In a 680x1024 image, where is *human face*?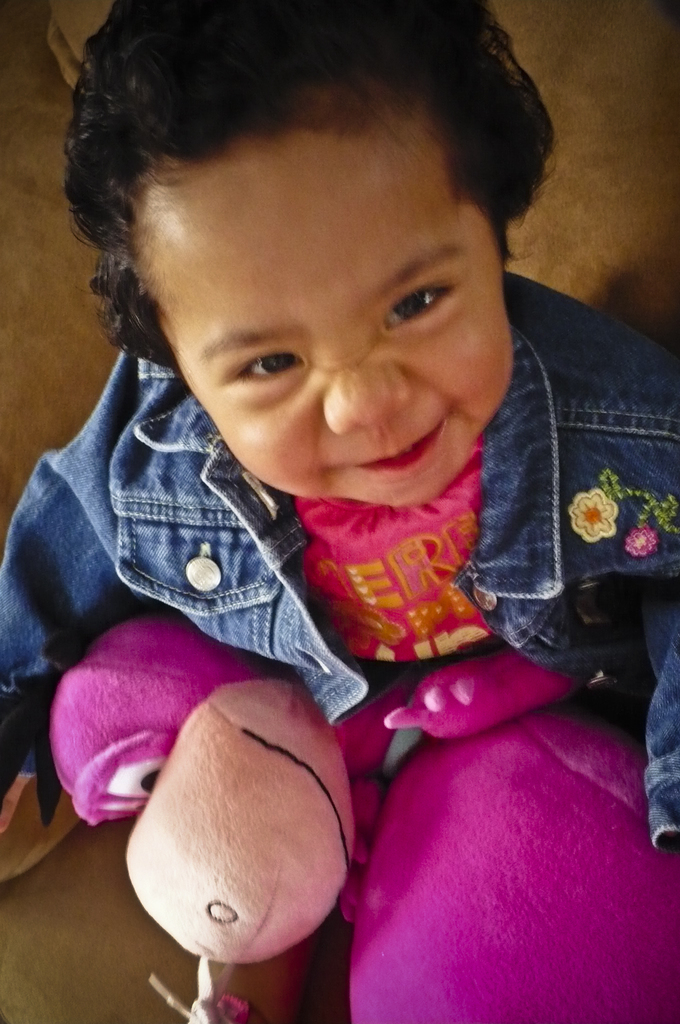
<bbox>122, 109, 515, 517</bbox>.
